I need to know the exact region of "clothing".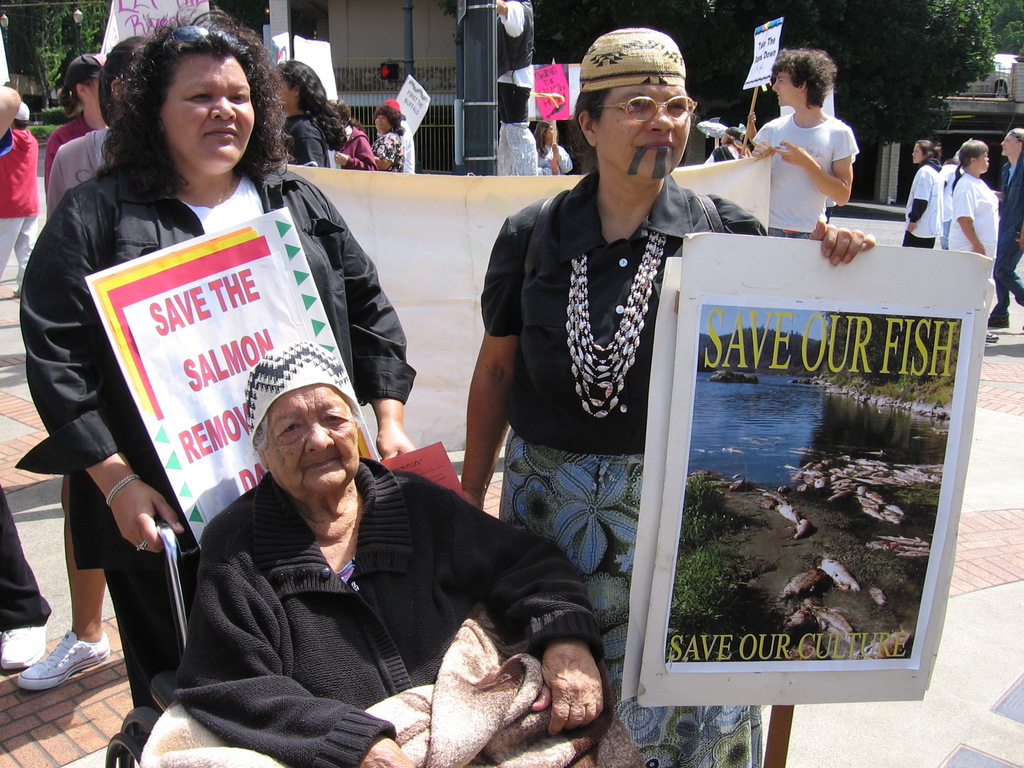
Region: bbox=[0, 134, 14, 156].
